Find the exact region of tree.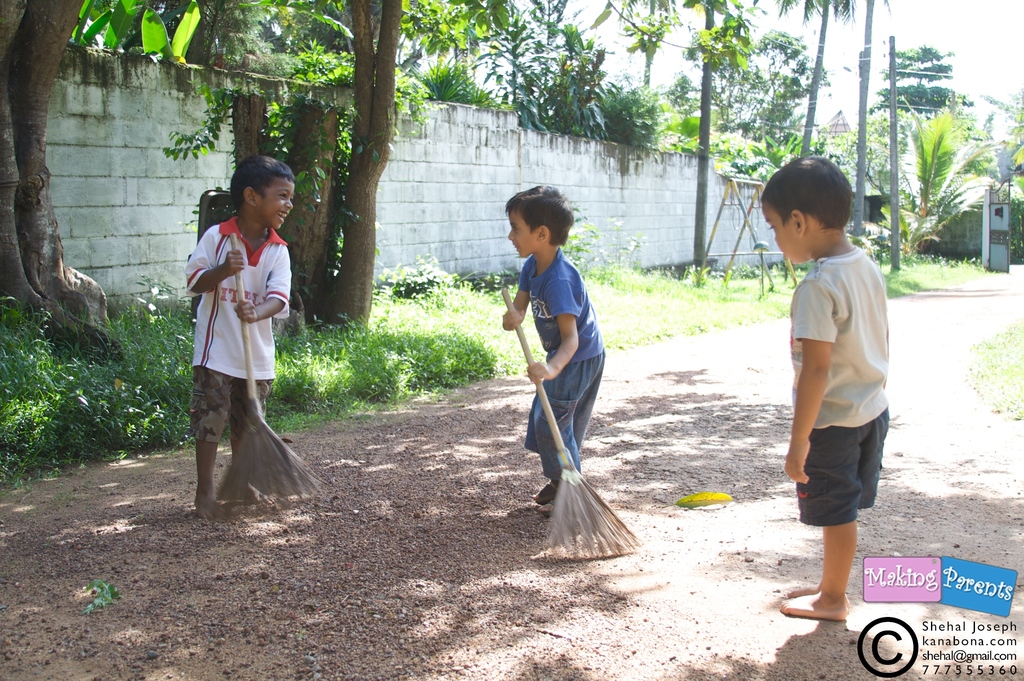
Exact region: BBox(869, 45, 973, 115).
